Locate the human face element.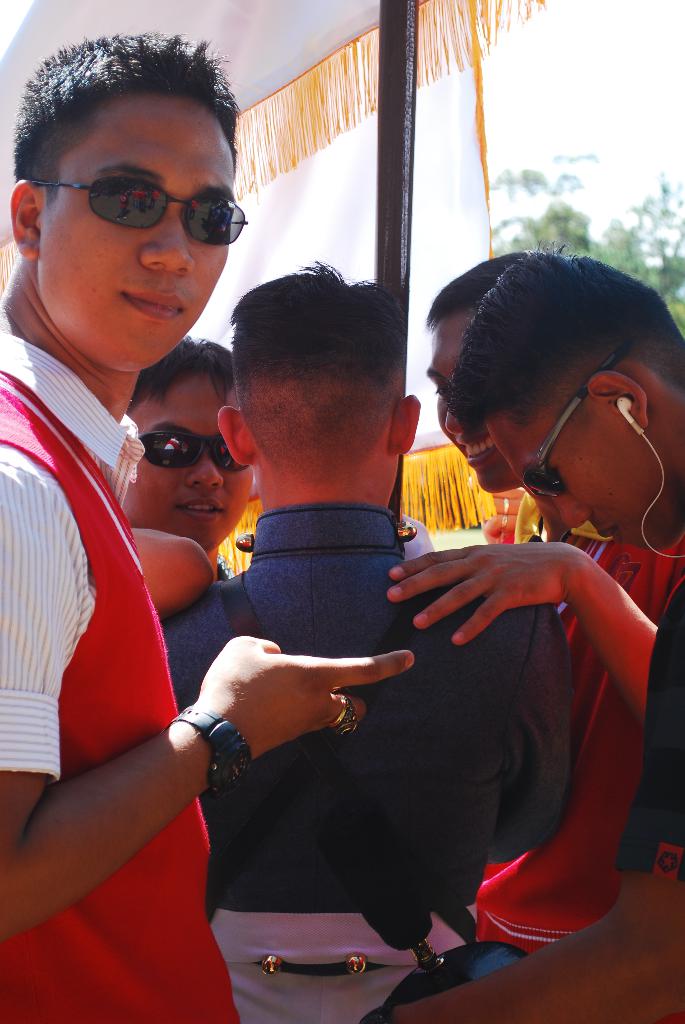
Element bbox: 480,405,684,547.
